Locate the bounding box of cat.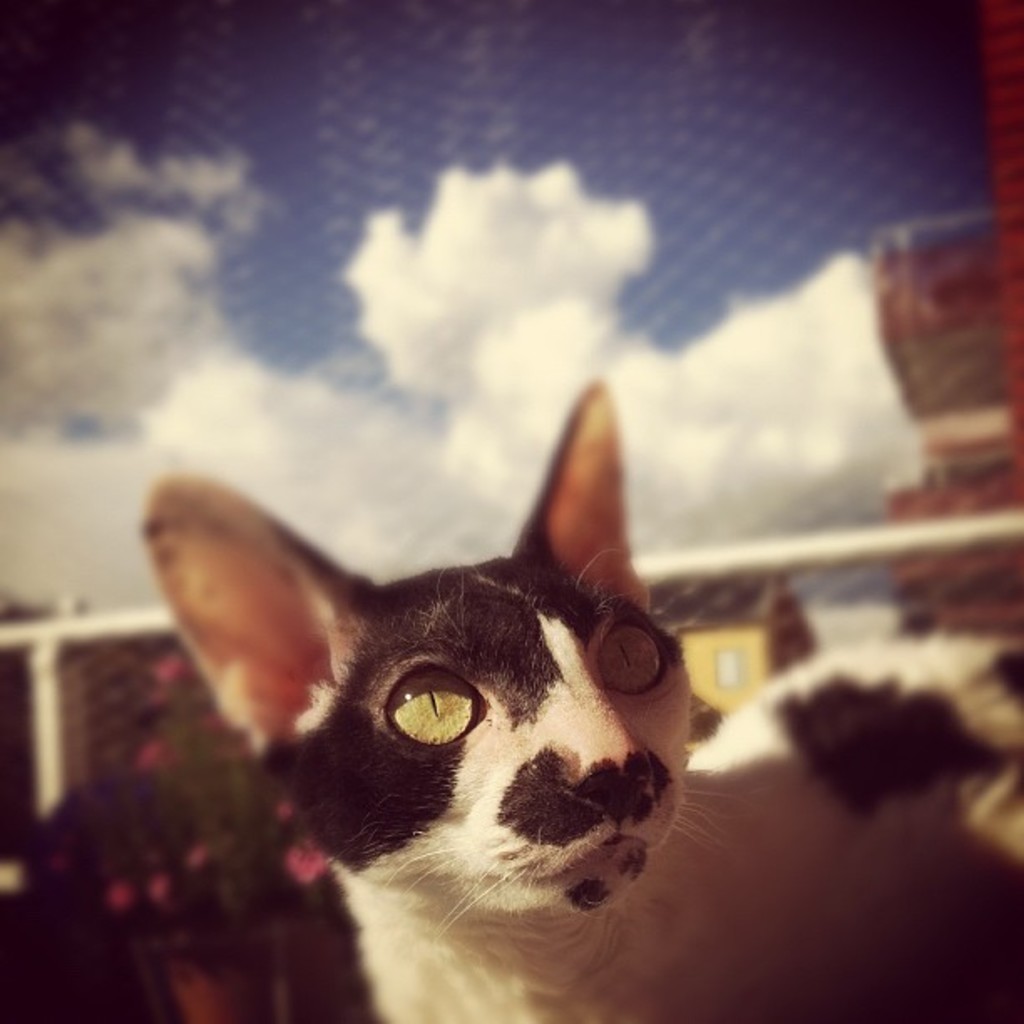
Bounding box: (left=132, top=370, right=1022, bottom=1022).
